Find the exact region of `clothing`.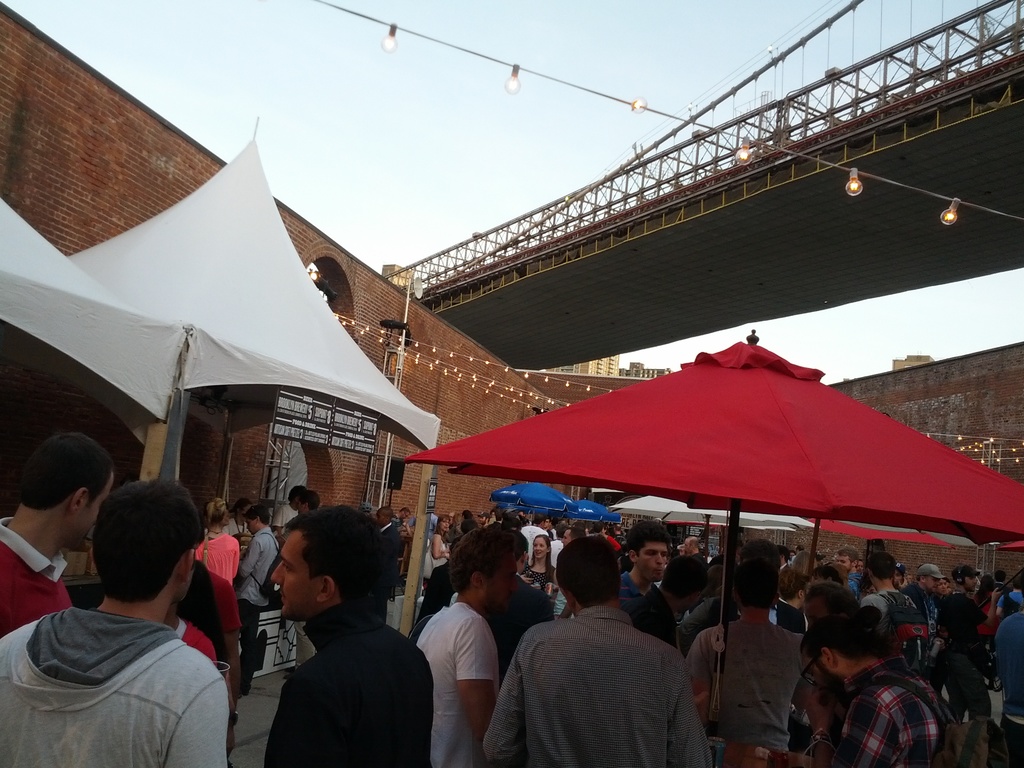
Exact region: 196, 540, 245, 623.
